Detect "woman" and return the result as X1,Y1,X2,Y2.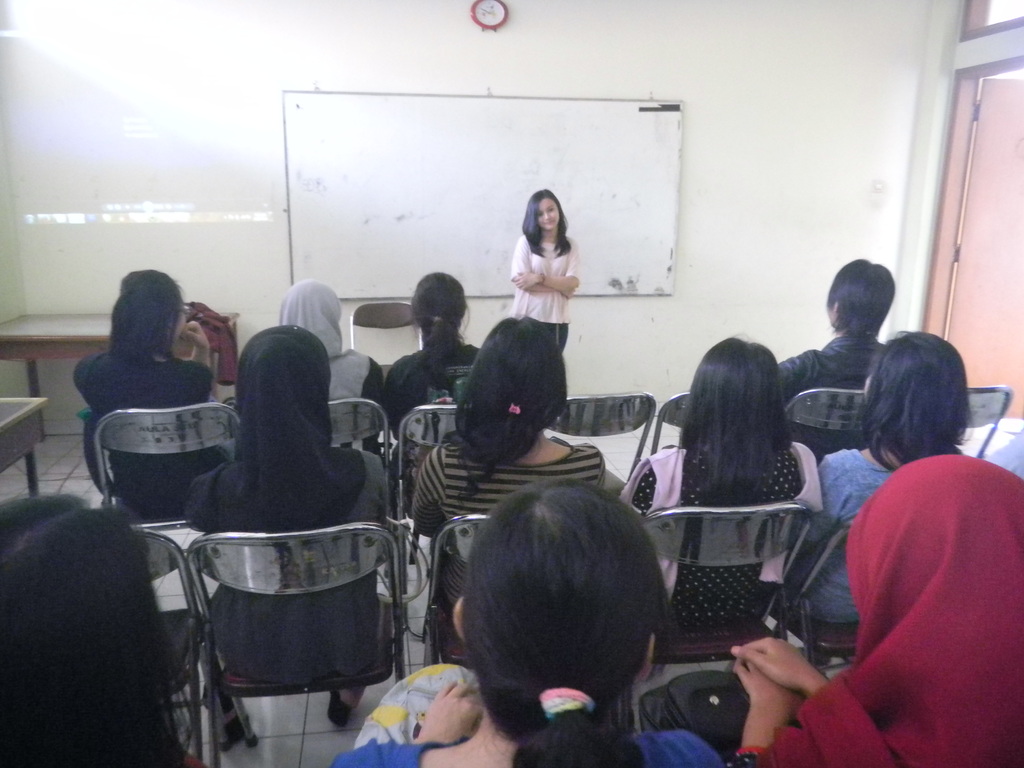
387,267,489,447.
